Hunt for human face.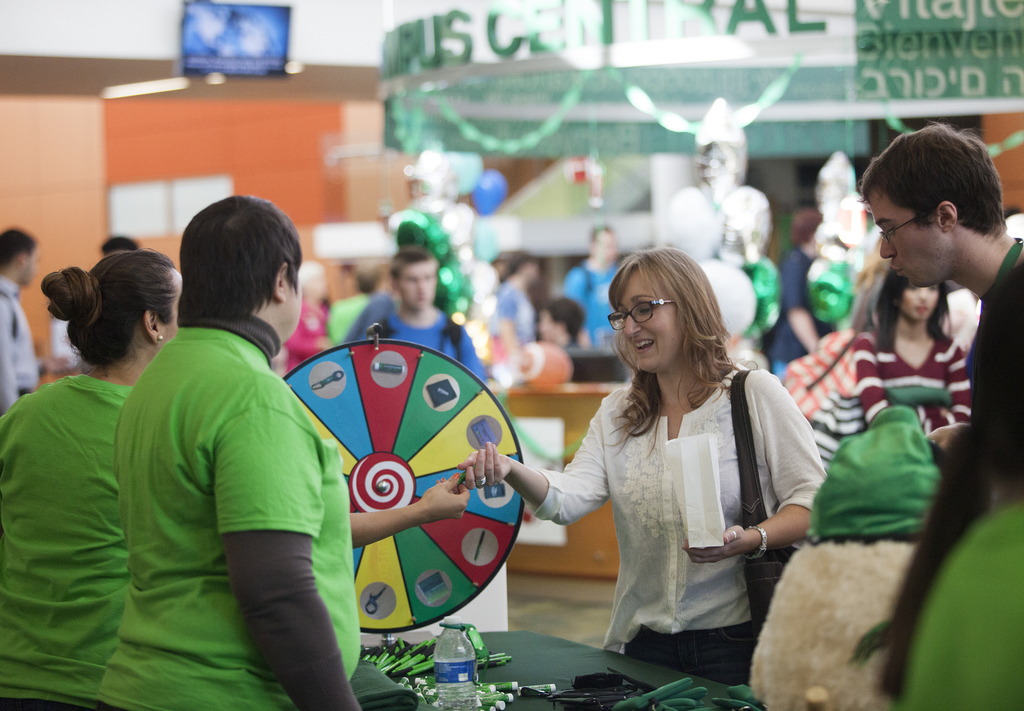
Hunted down at Rect(269, 275, 299, 339).
